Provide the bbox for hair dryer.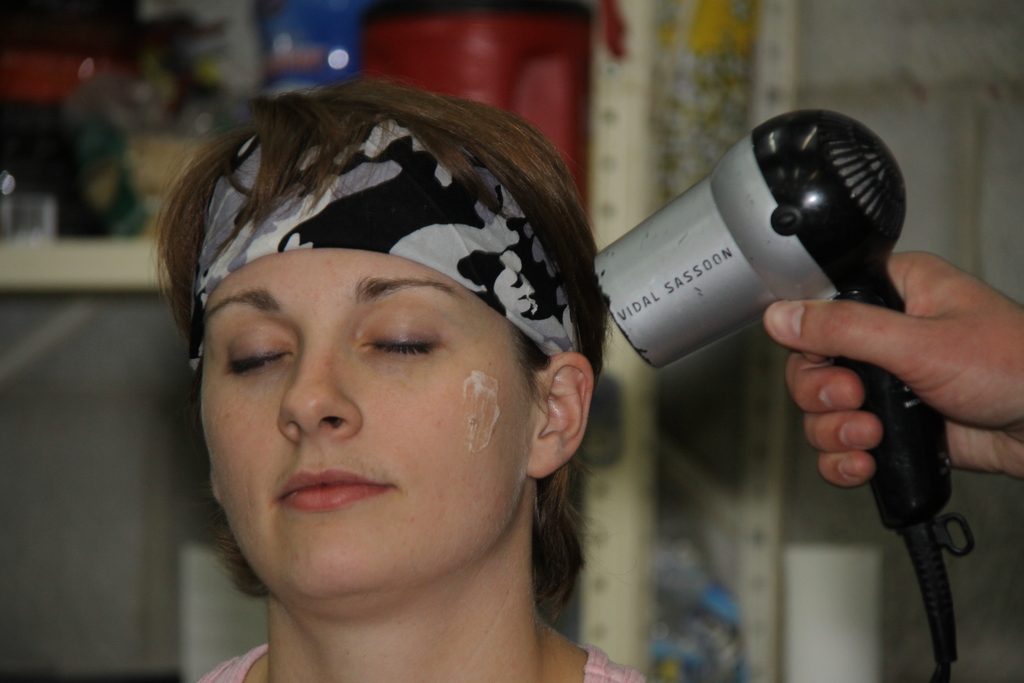
bbox=[596, 103, 980, 677].
